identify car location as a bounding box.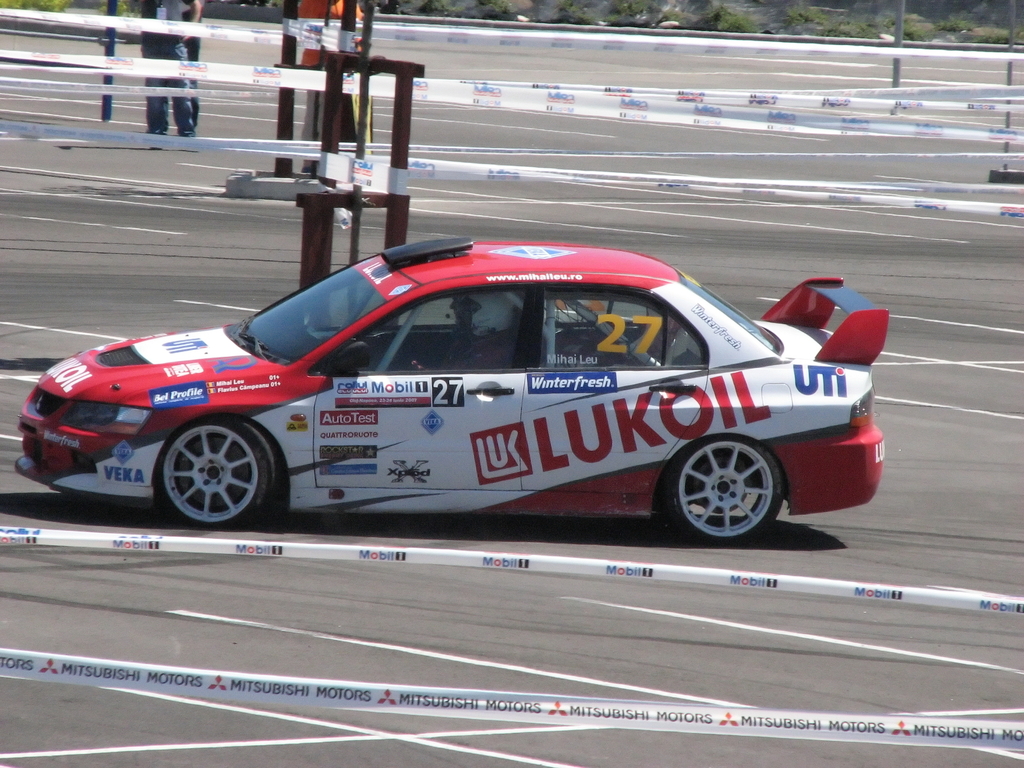
bbox(15, 239, 890, 529).
